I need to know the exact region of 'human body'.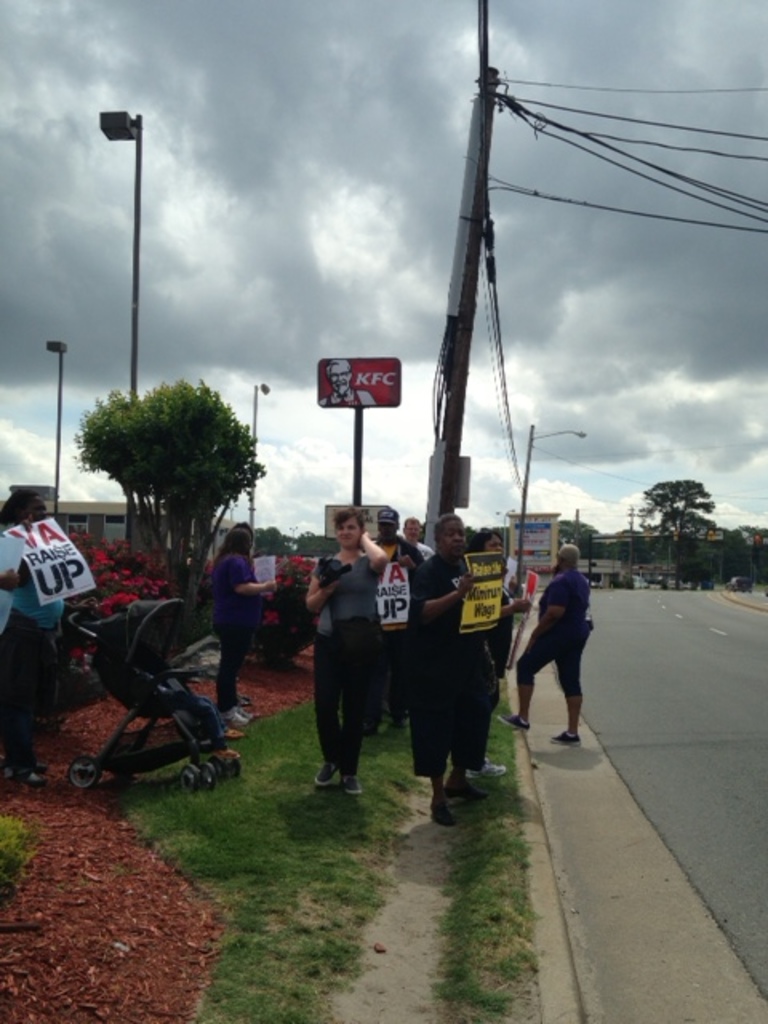
Region: x1=0, y1=562, x2=66, y2=786.
